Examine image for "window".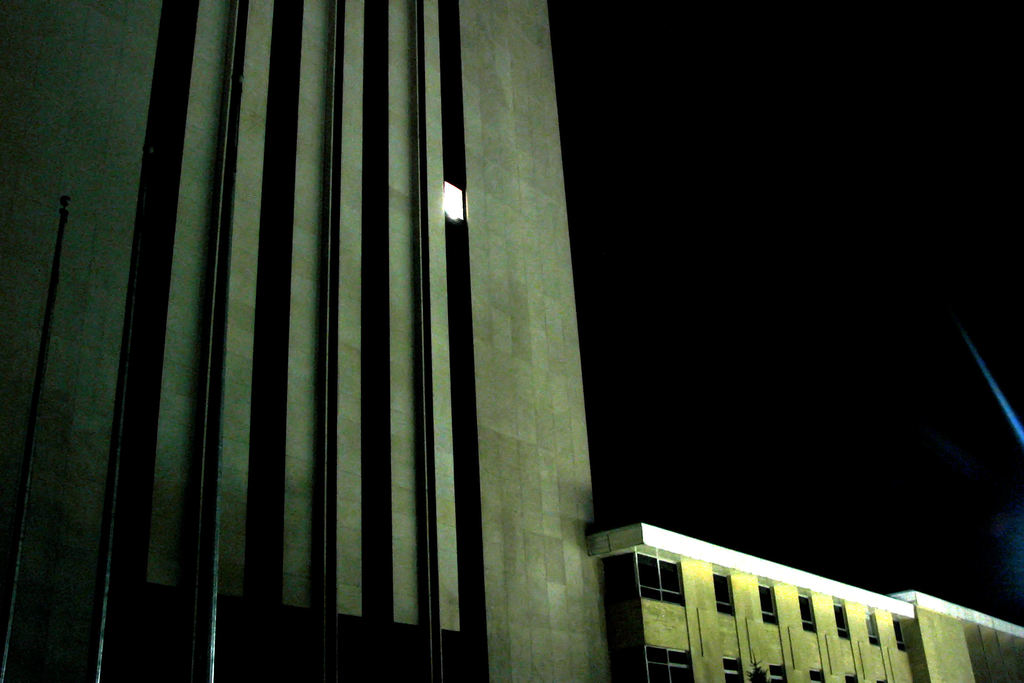
Examination result: (792, 588, 822, 633).
